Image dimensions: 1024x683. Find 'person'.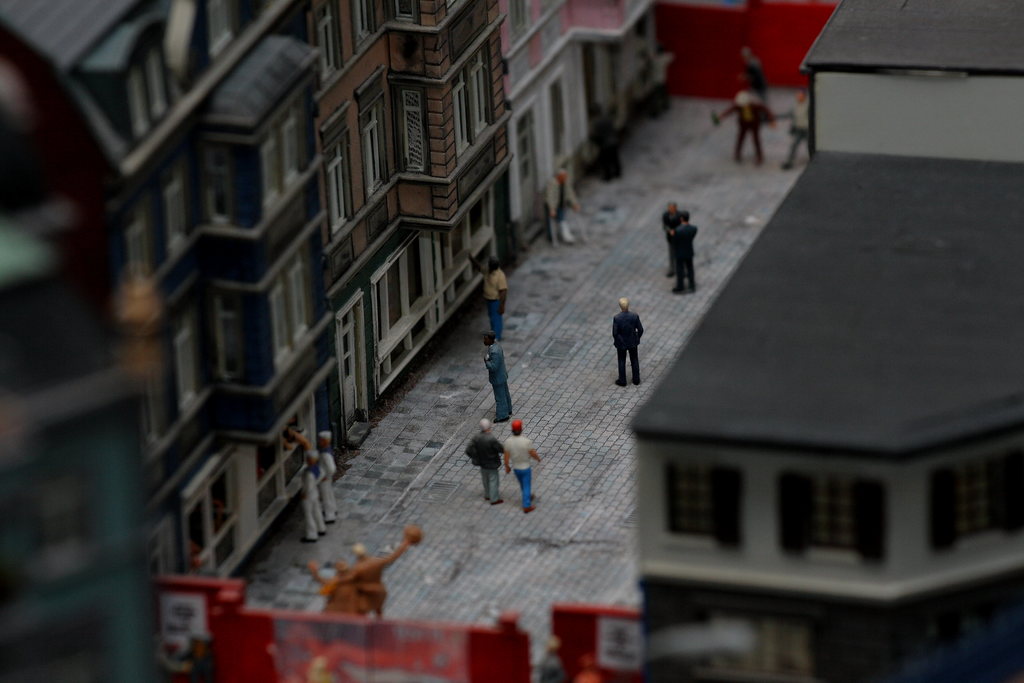
BBox(710, 94, 779, 163).
